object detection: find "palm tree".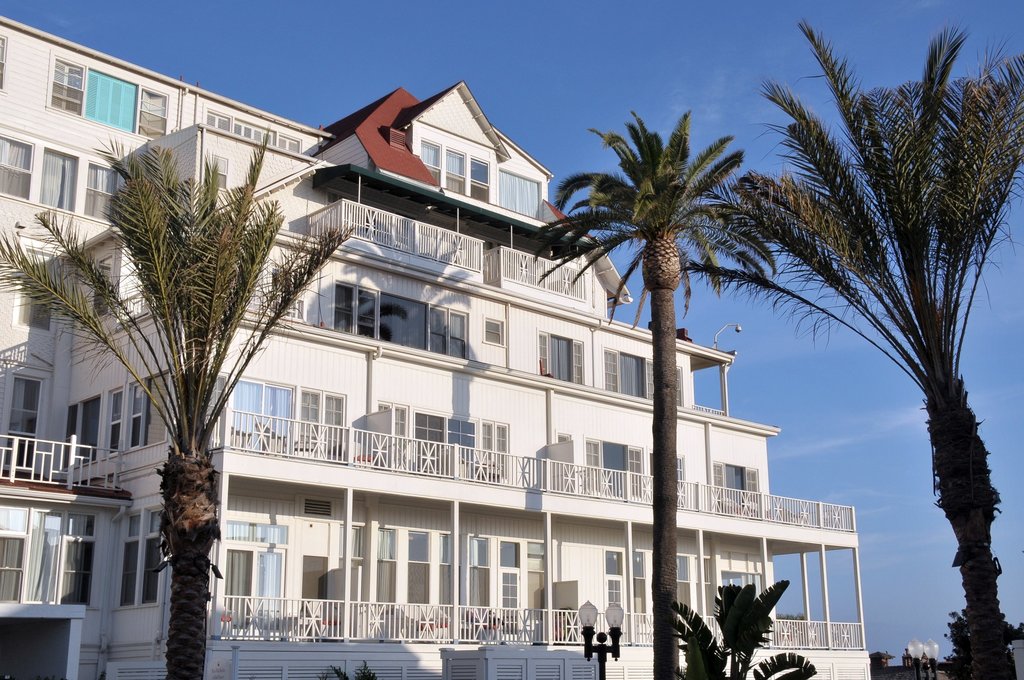
pyautogui.locateOnScreen(771, 97, 999, 662).
